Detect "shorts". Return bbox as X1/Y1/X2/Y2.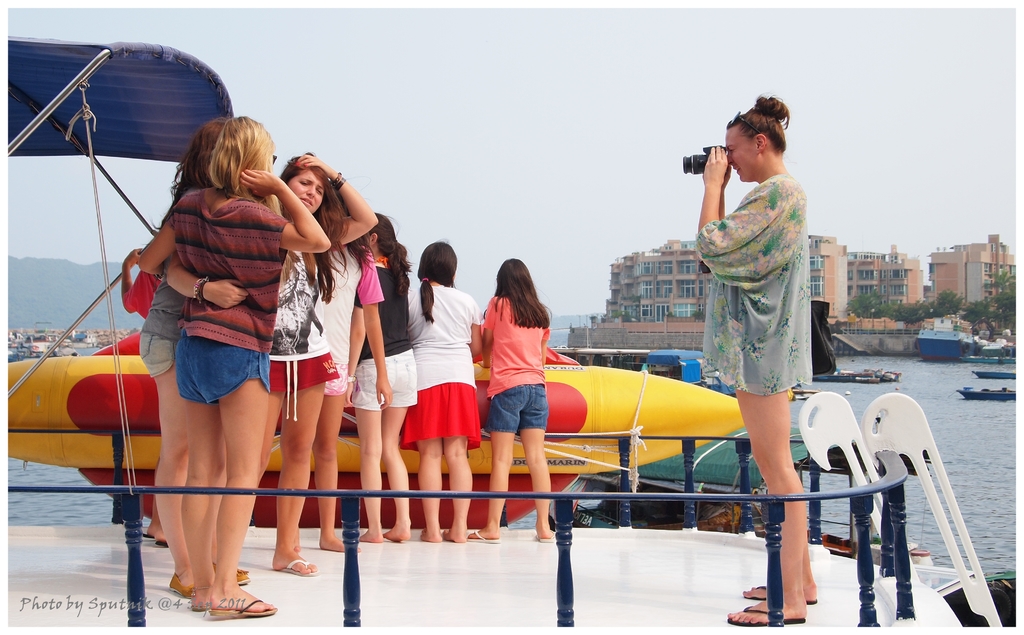
270/354/340/395.
